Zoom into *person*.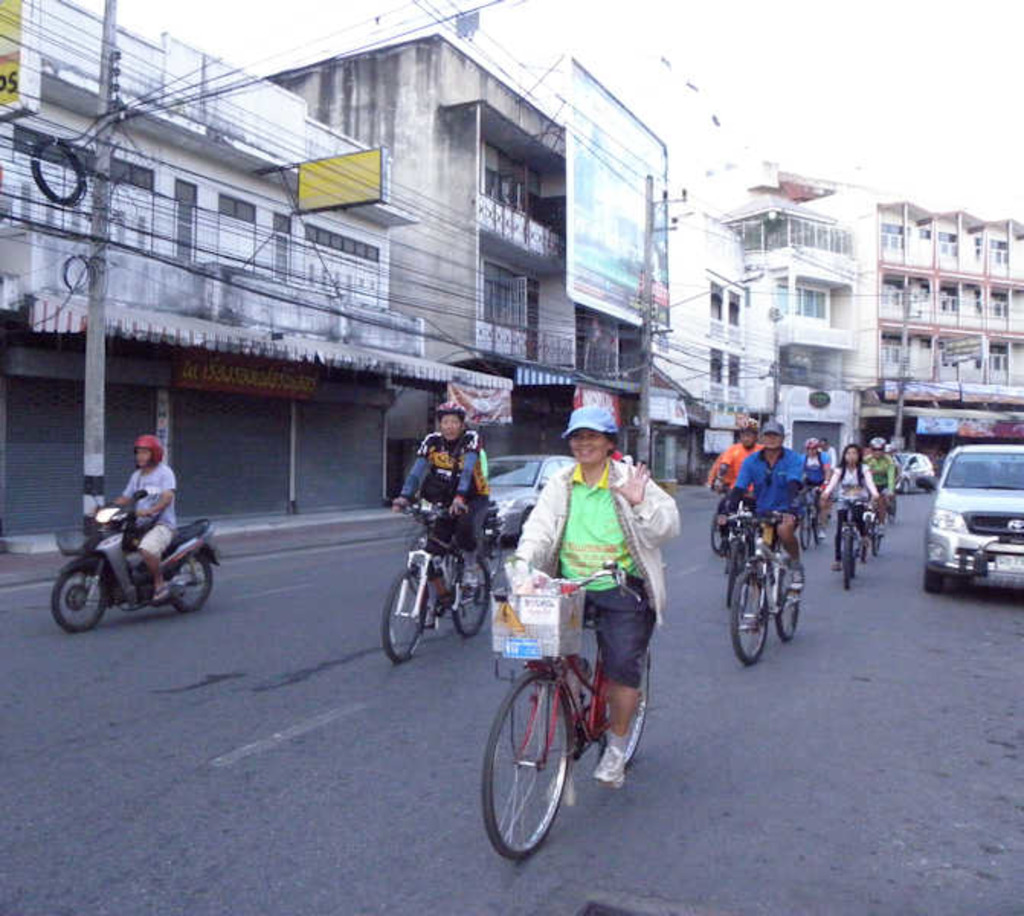
Zoom target: Rect(391, 397, 488, 608).
